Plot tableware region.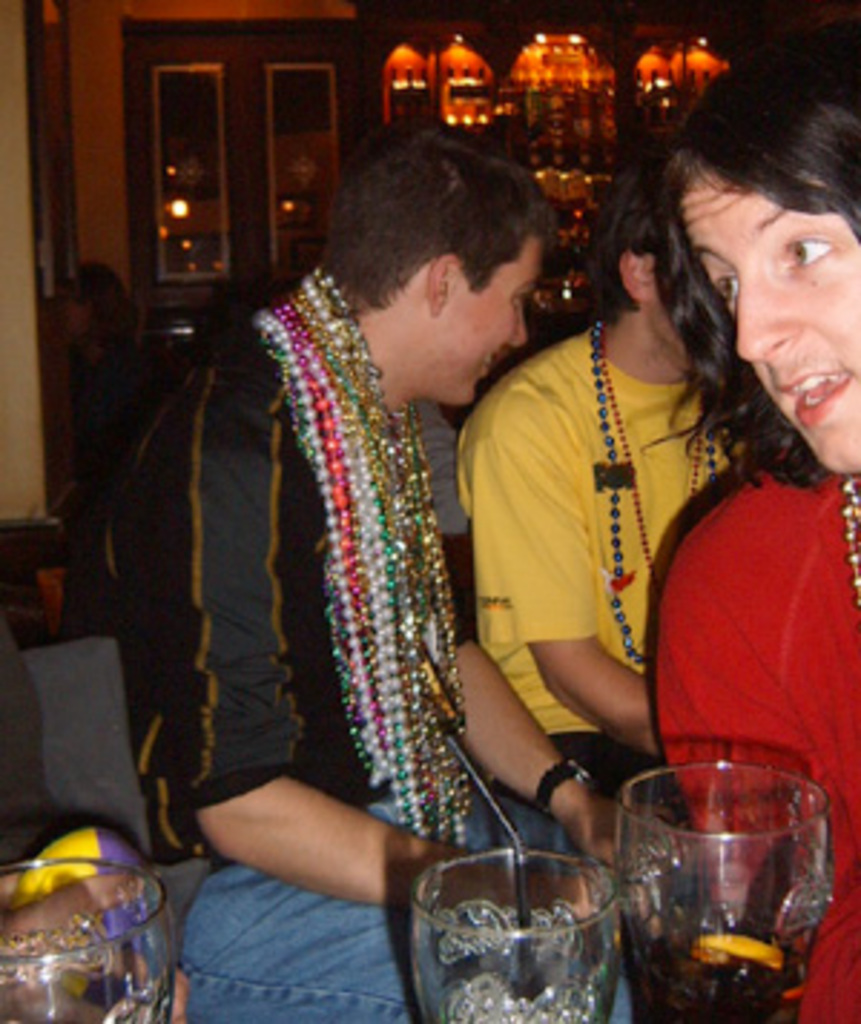
Plotted at [606,749,827,1018].
